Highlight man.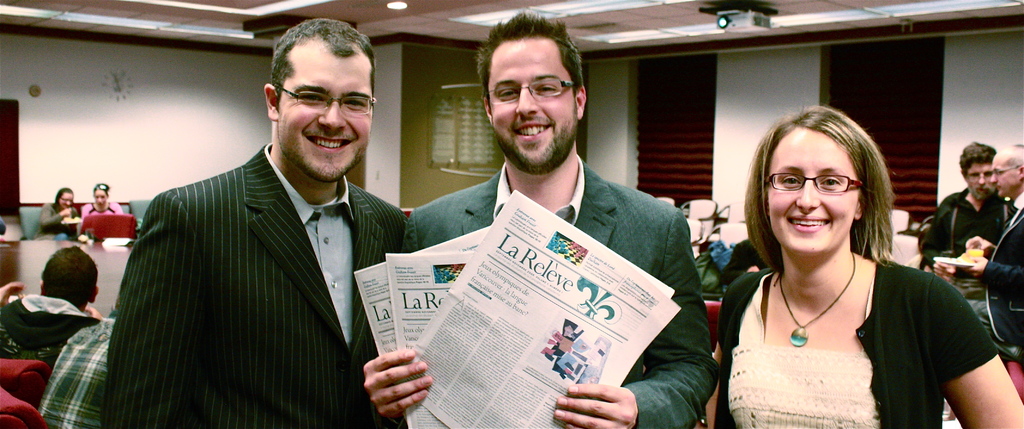
Highlighted region: bbox(97, 34, 436, 420).
